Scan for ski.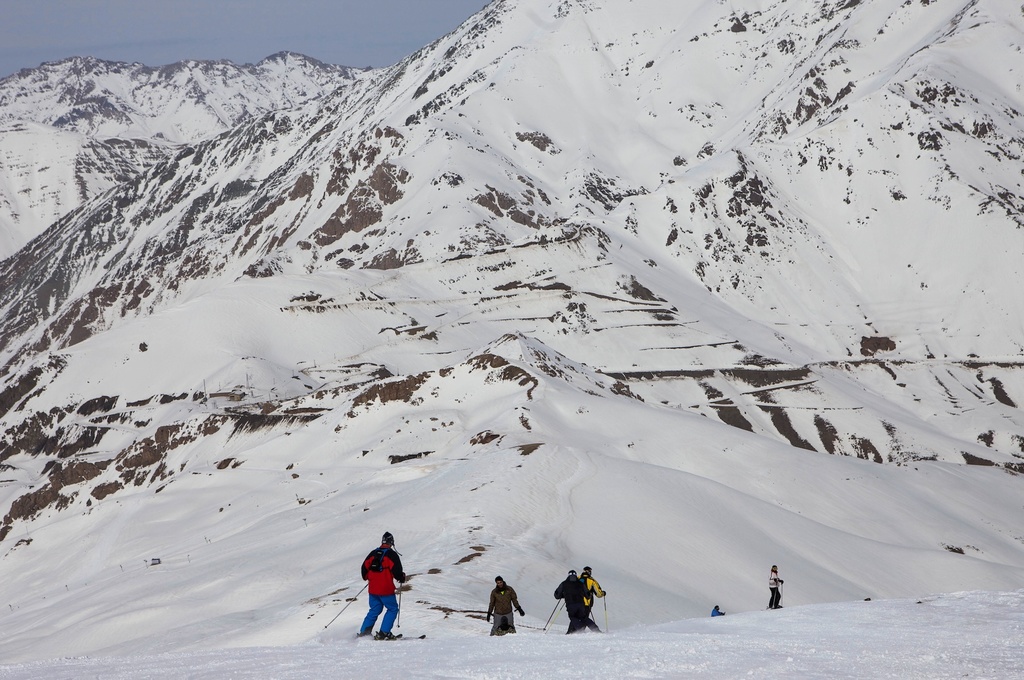
Scan result: 319, 627, 432, 653.
